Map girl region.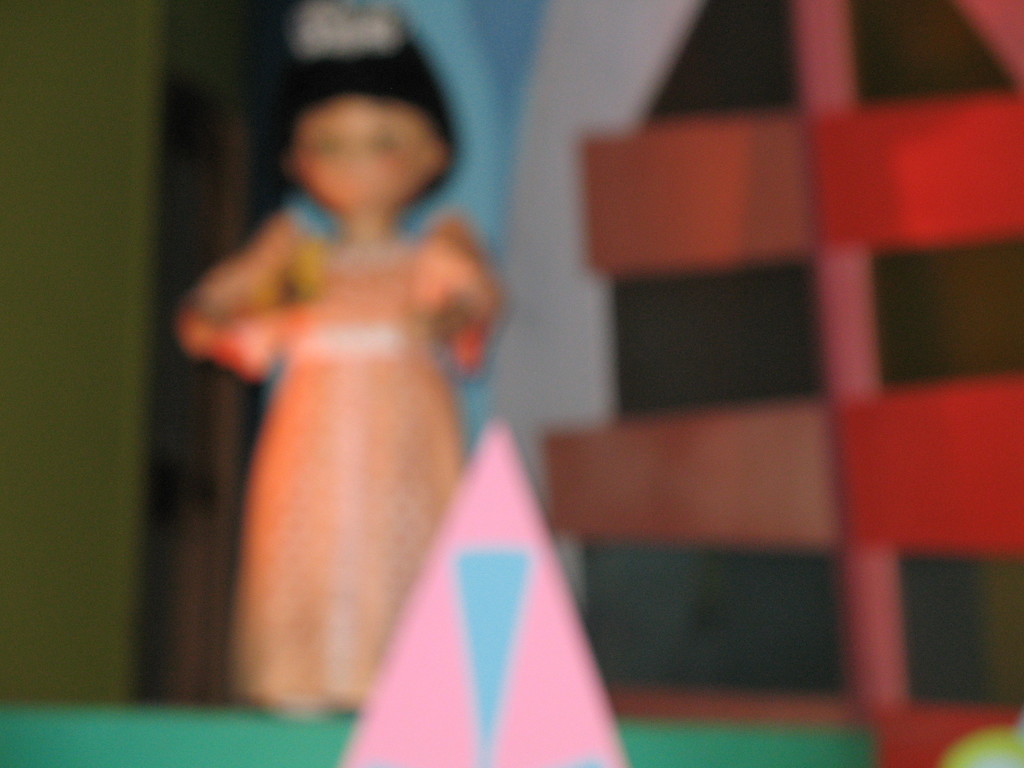
Mapped to bbox=(175, 0, 498, 714).
